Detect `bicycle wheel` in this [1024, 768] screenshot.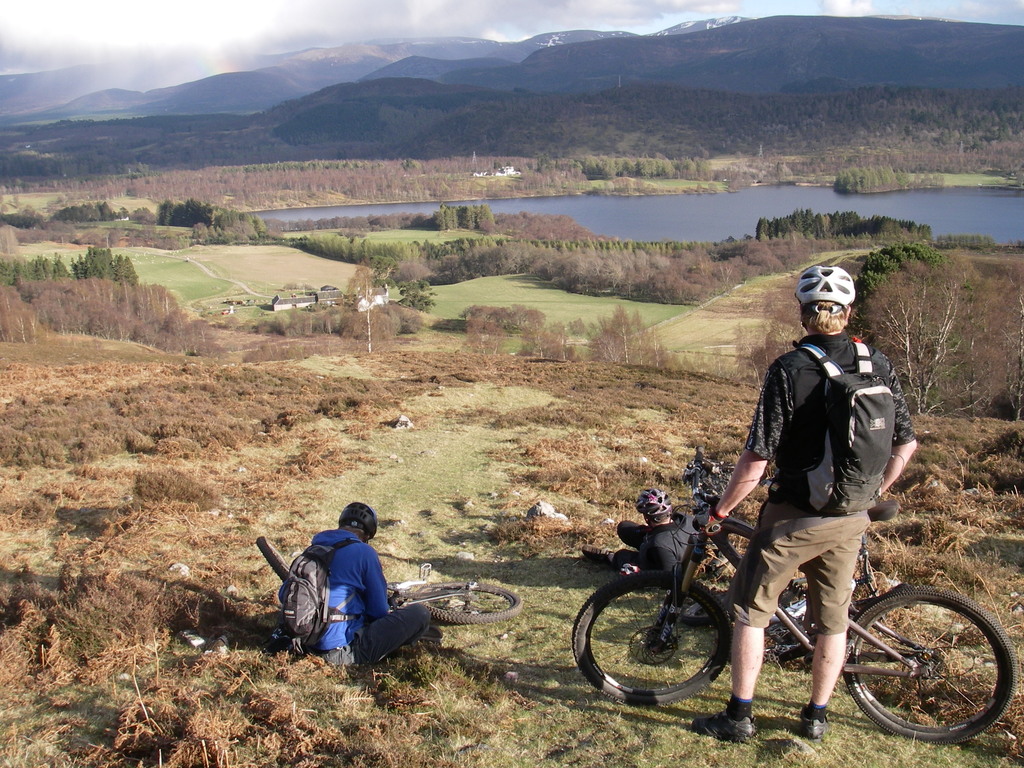
Detection: [x1=572, y1=572, x2=730, y2=710].
